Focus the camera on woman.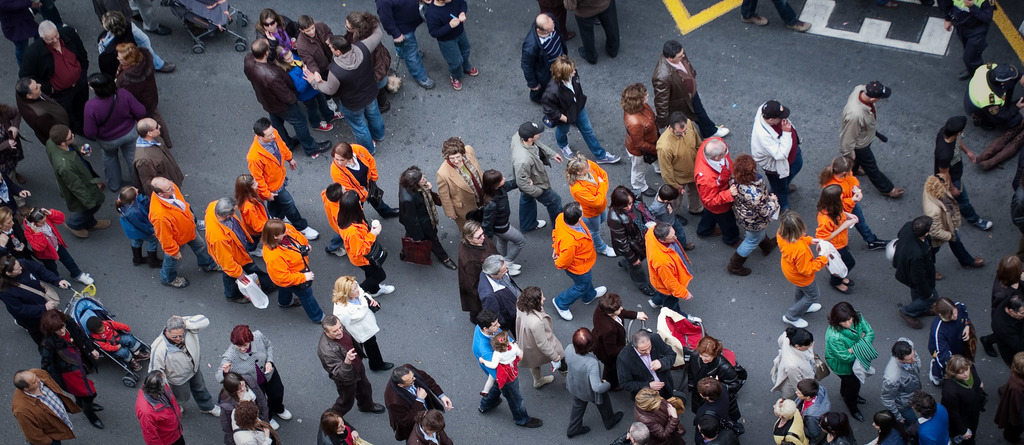
Focus region: rect(337, 272, 399, 369).
